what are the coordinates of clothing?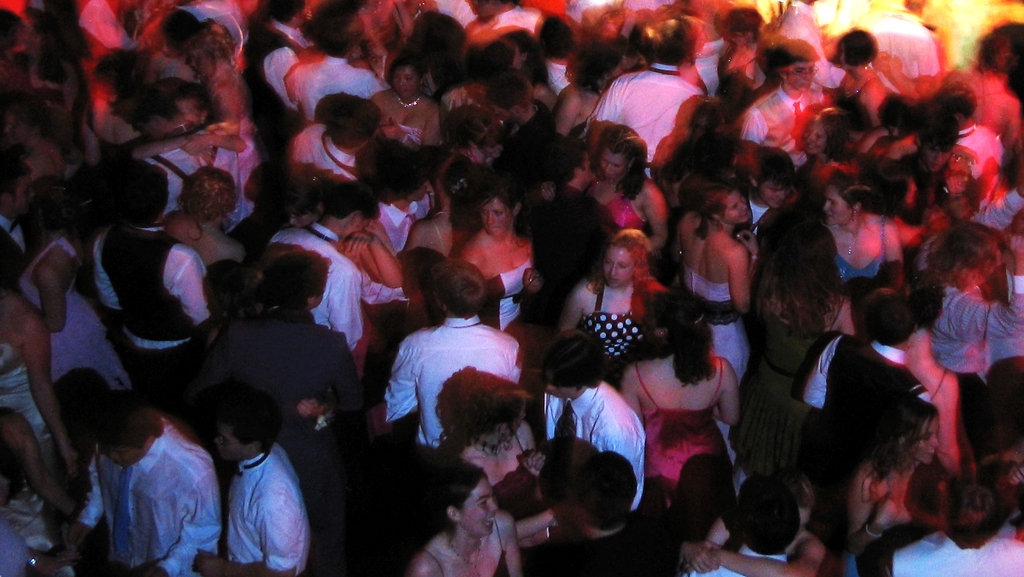
{"x1": 737, "y1": 72, "x2": 831, "y2": 172}.
